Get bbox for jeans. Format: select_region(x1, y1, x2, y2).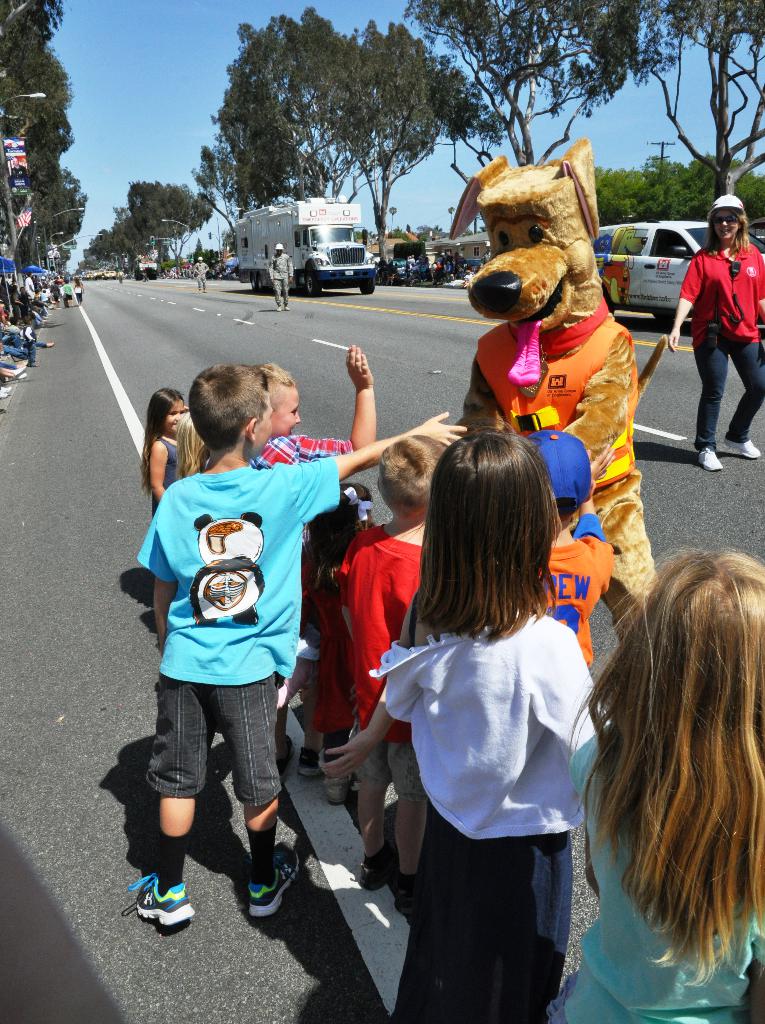
select_region(347, 720, 430, 804).
